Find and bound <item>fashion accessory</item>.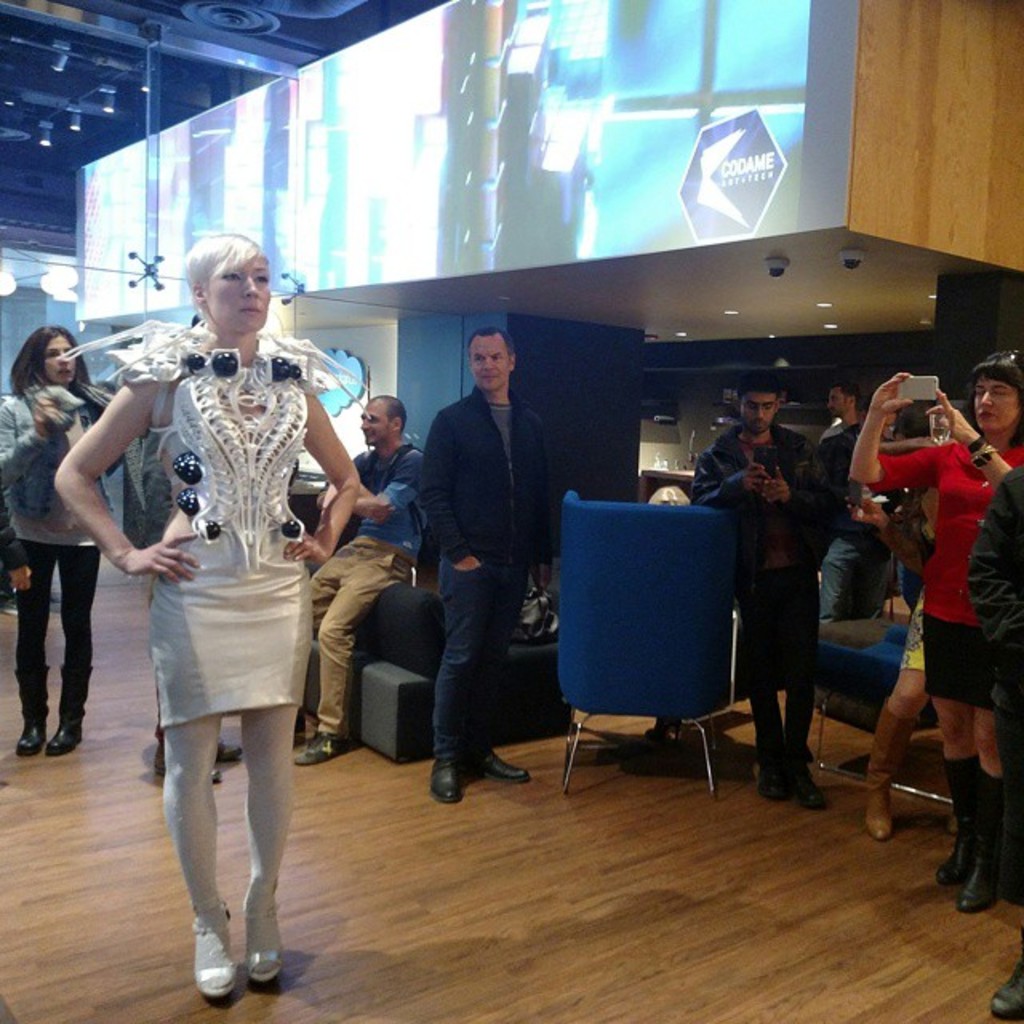
Bound: (x1=979, y1=344, x2=1022, y2=376).
